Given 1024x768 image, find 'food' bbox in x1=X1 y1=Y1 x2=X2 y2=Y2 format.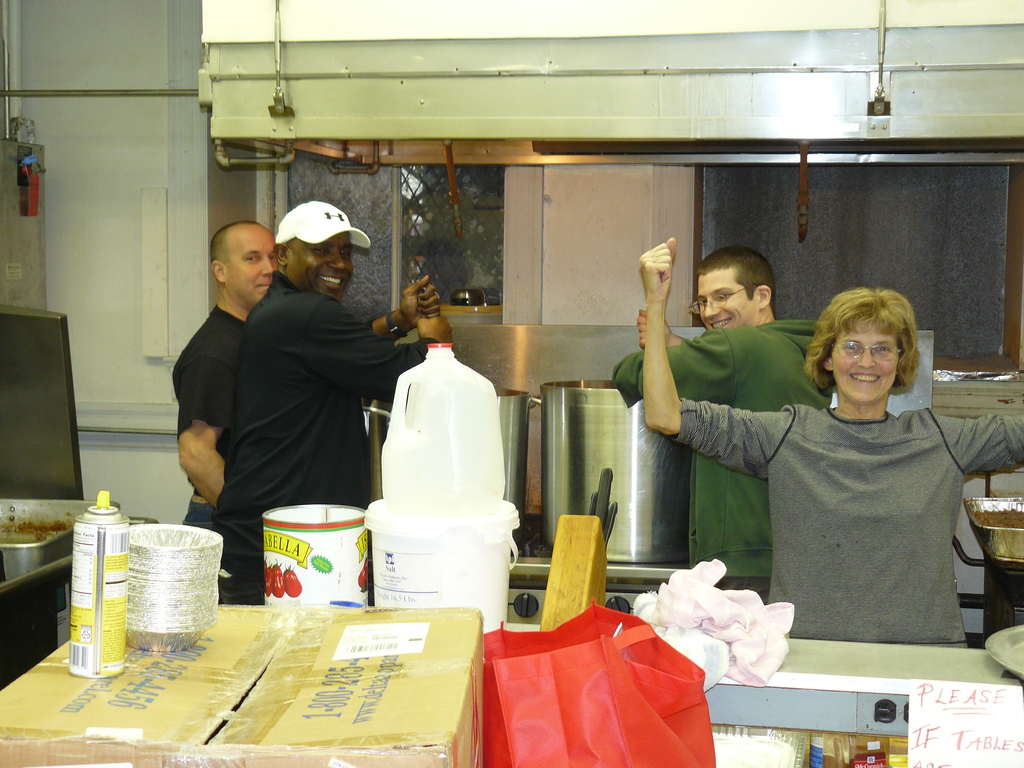
x1=285 y1=575 x2=298 y2=597.
